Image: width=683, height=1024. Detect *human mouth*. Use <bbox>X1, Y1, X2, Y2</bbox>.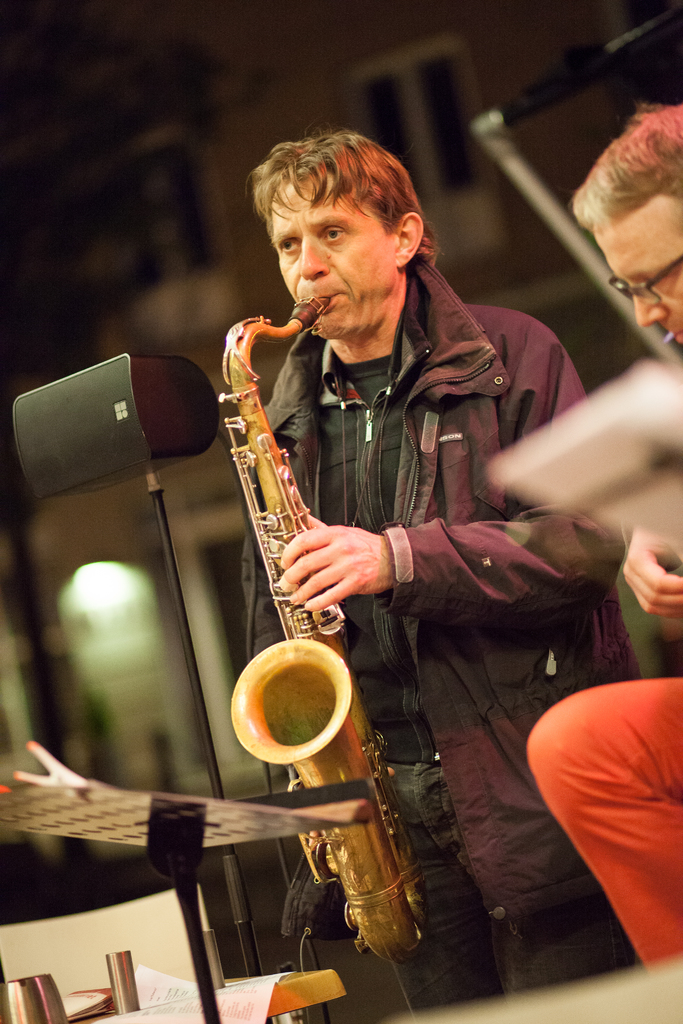
<bbox>303, 290, 342, 306</bbox>.
